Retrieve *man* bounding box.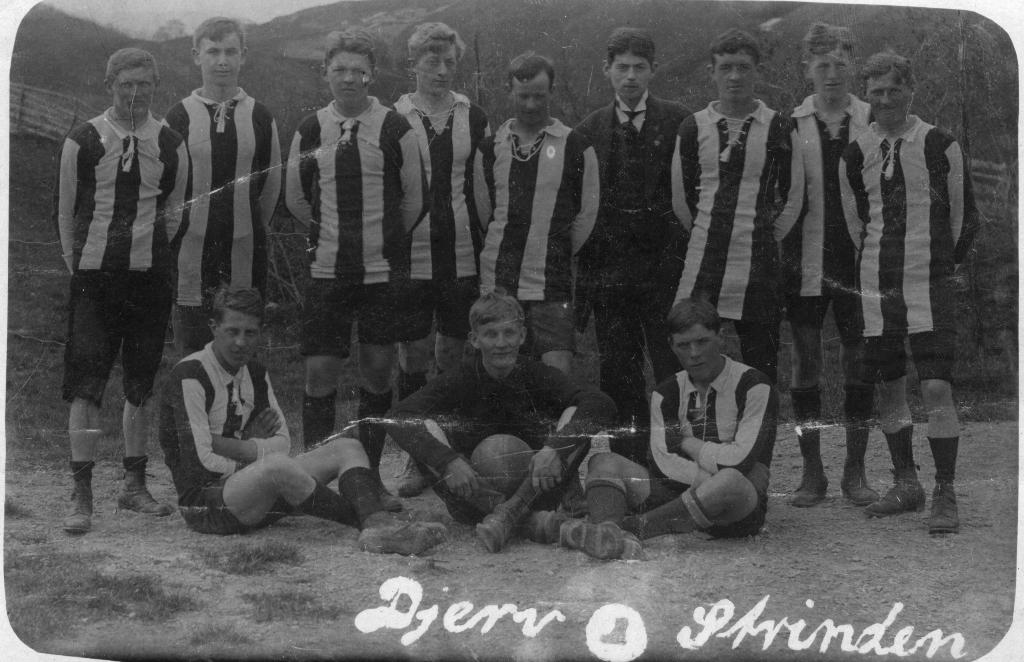
Bounding box: 42, 35, 183, 508.
